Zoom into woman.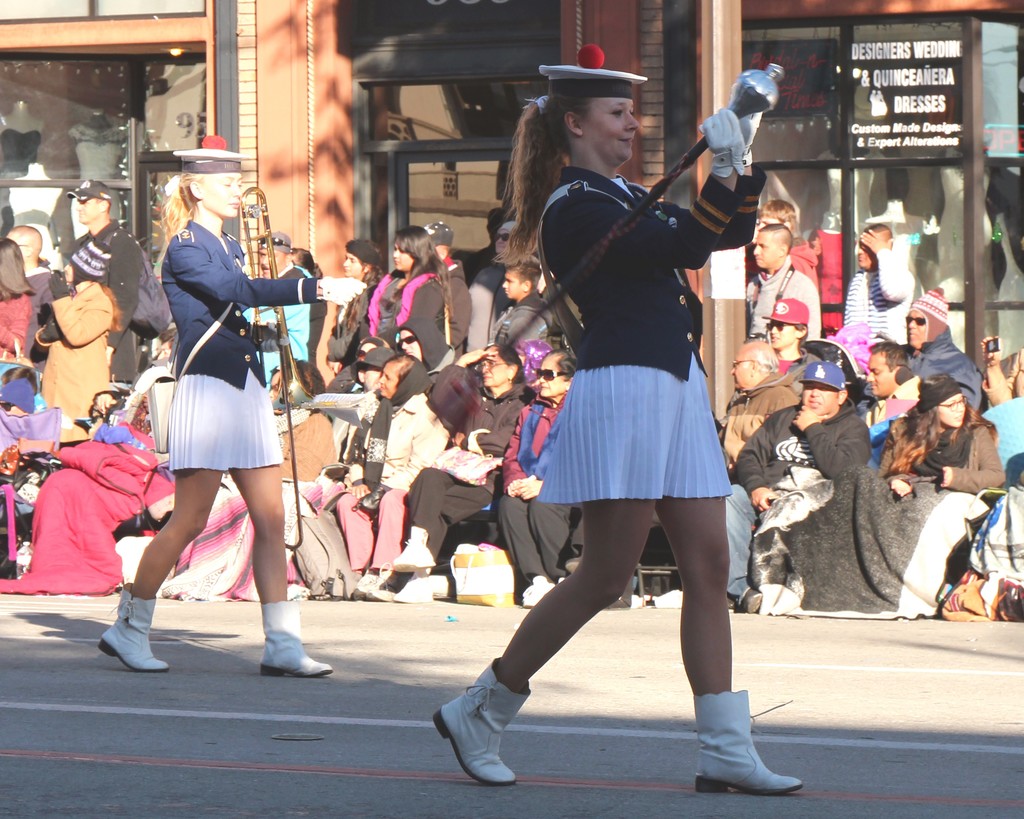
Zoom target: bbox=(497, 342, 583, 601).
